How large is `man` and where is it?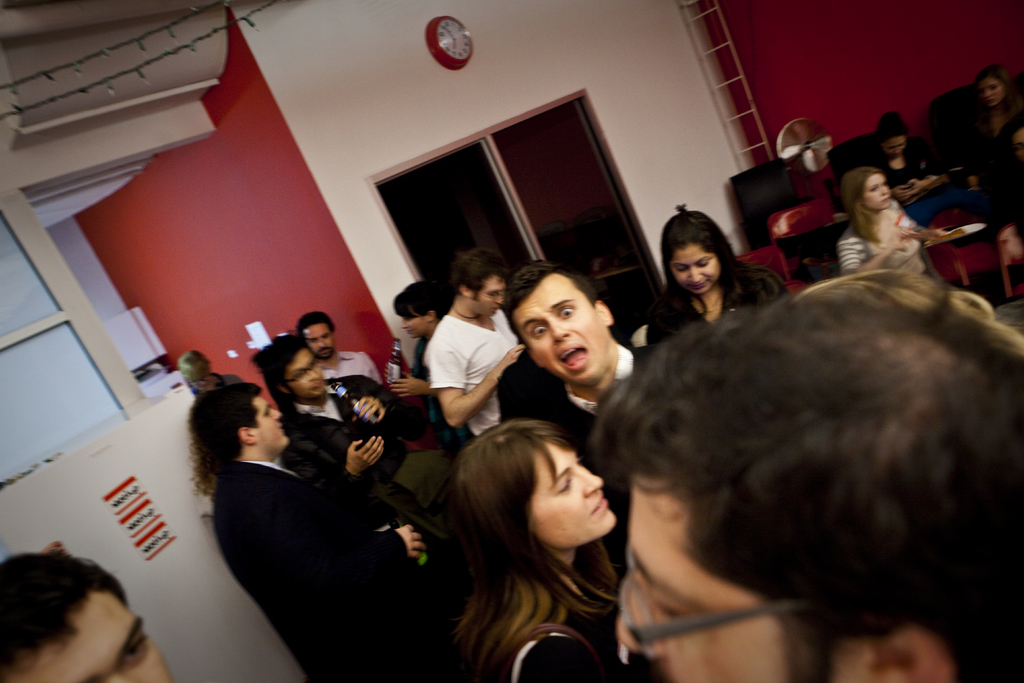
Bounding box: {"left": 394, "top": 267, "right": 522, "bottom": 453}.
